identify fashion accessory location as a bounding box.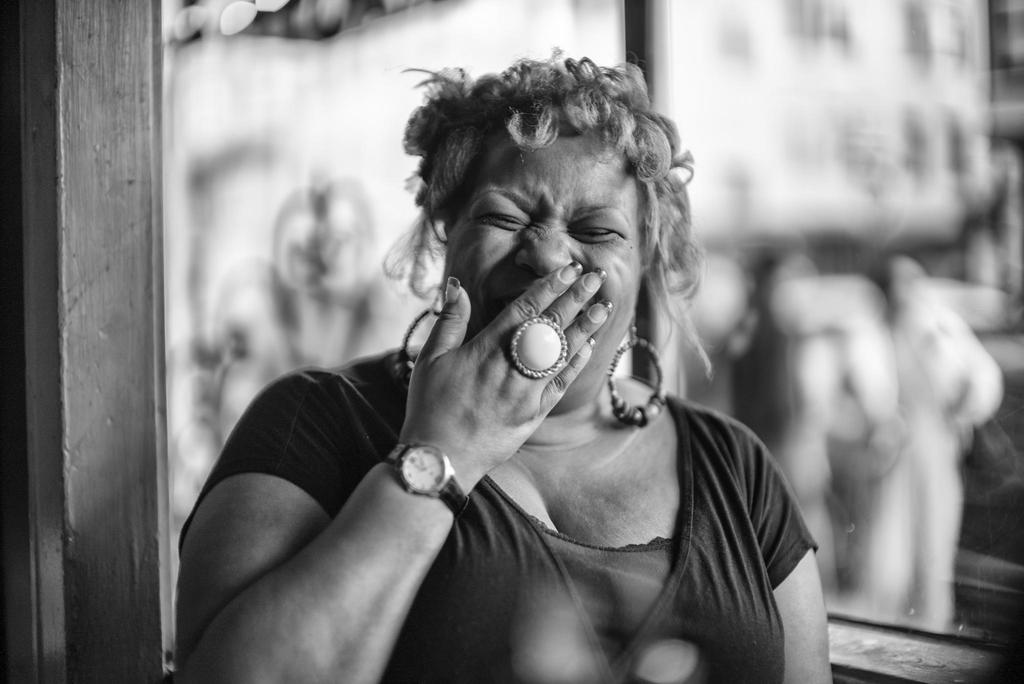
detection(394, 305, 441, 390).
